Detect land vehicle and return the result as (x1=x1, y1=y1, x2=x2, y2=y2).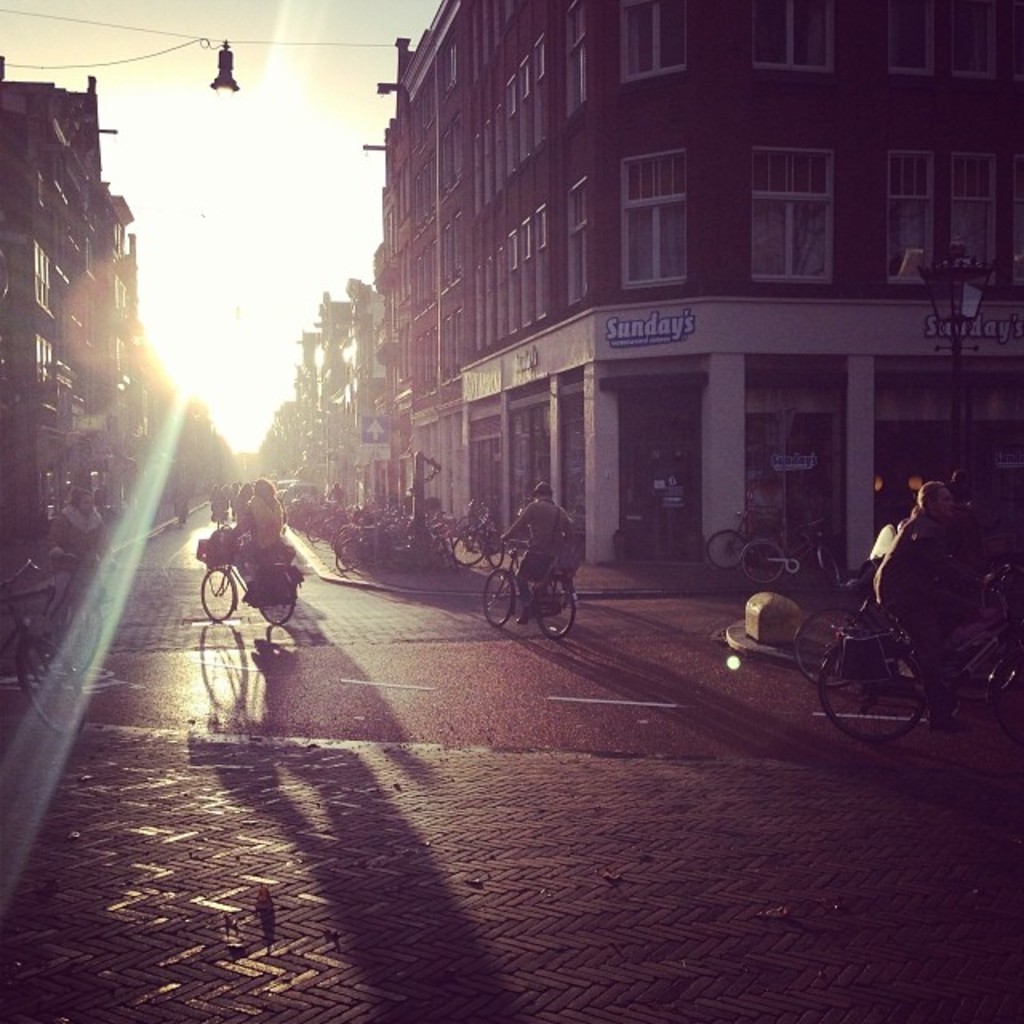
(x1=797, y1=574, x2=1013, y2=691).
